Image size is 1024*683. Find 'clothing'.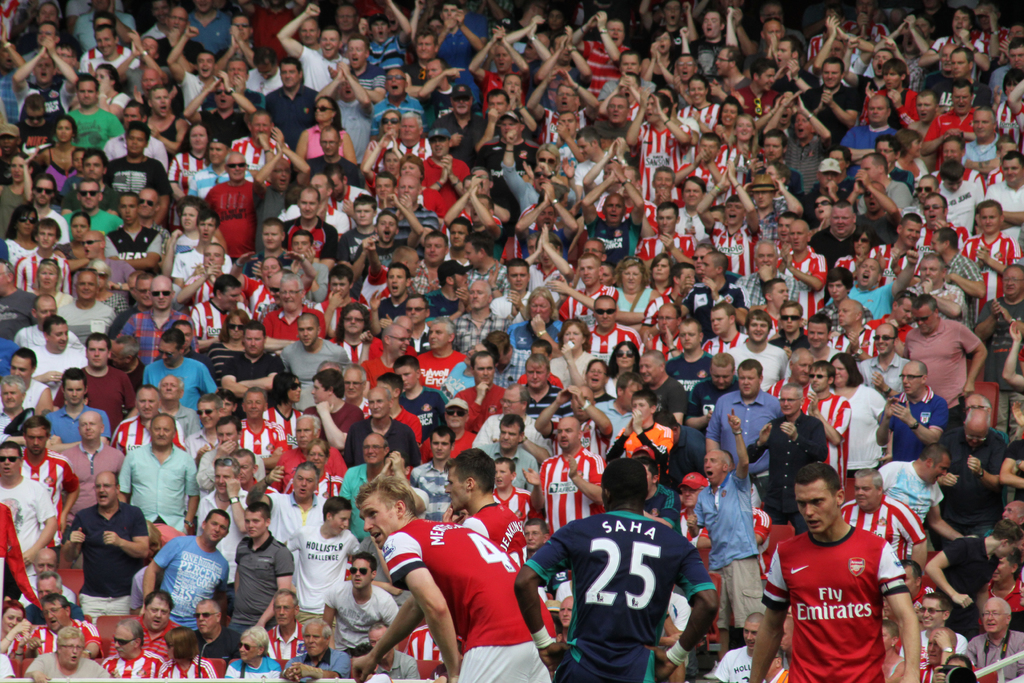
pyautogui.locateOnScreen(728, 347, 784, 386).
